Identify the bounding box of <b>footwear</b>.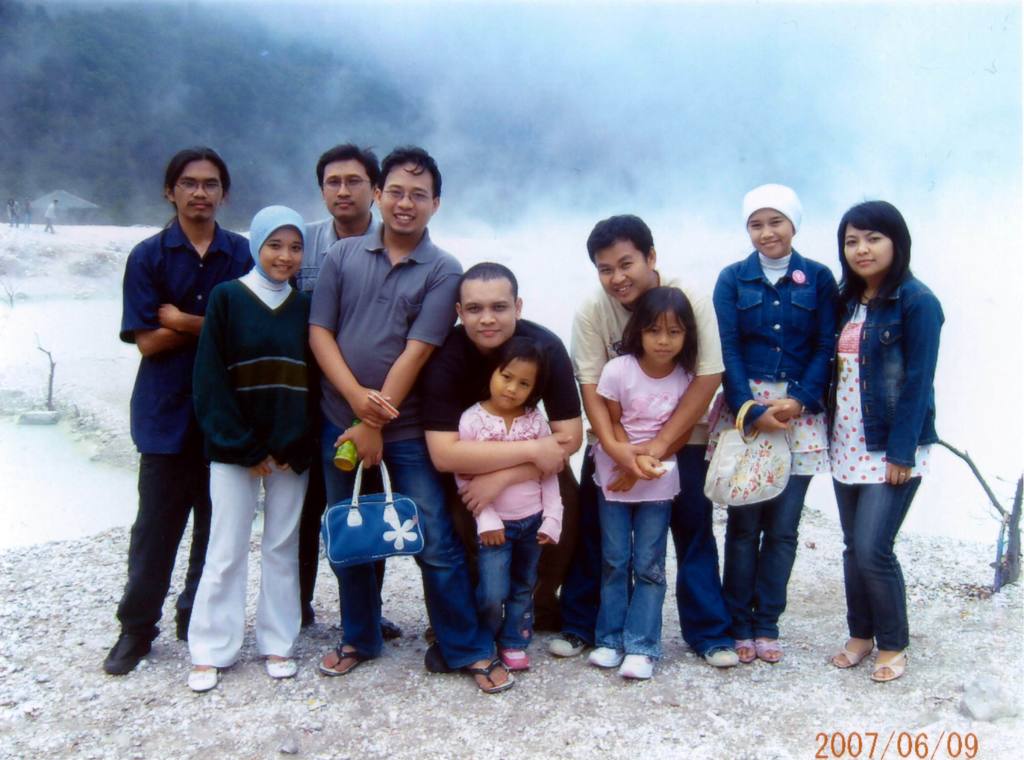
locate(616, 648, 652, 683).
